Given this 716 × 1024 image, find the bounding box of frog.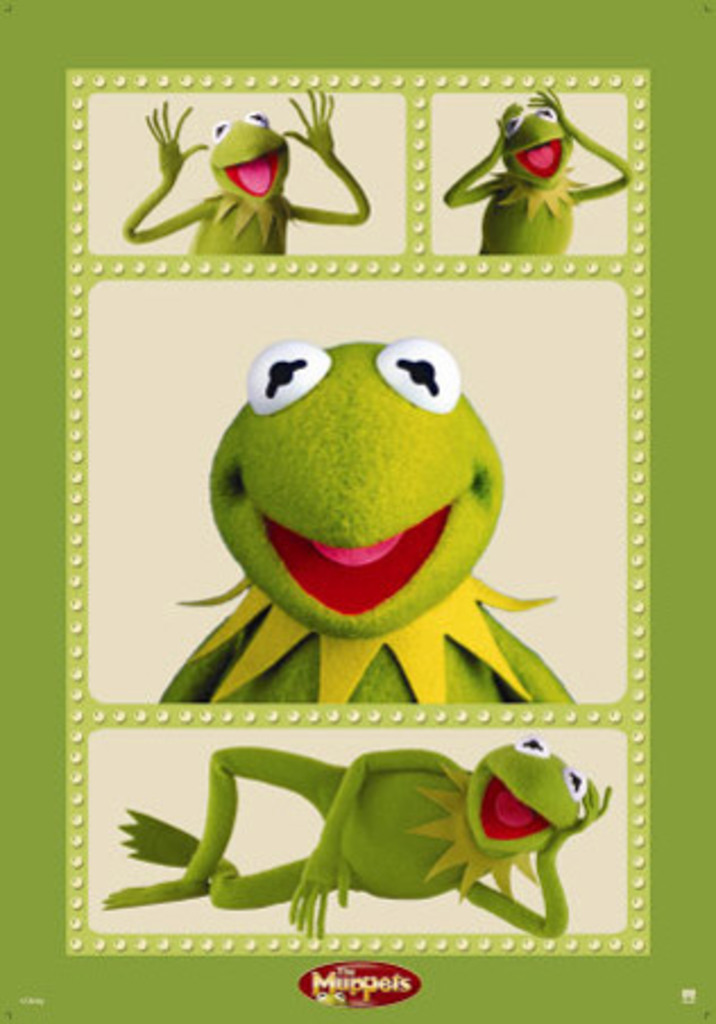
(120, 84, 372, 256).
